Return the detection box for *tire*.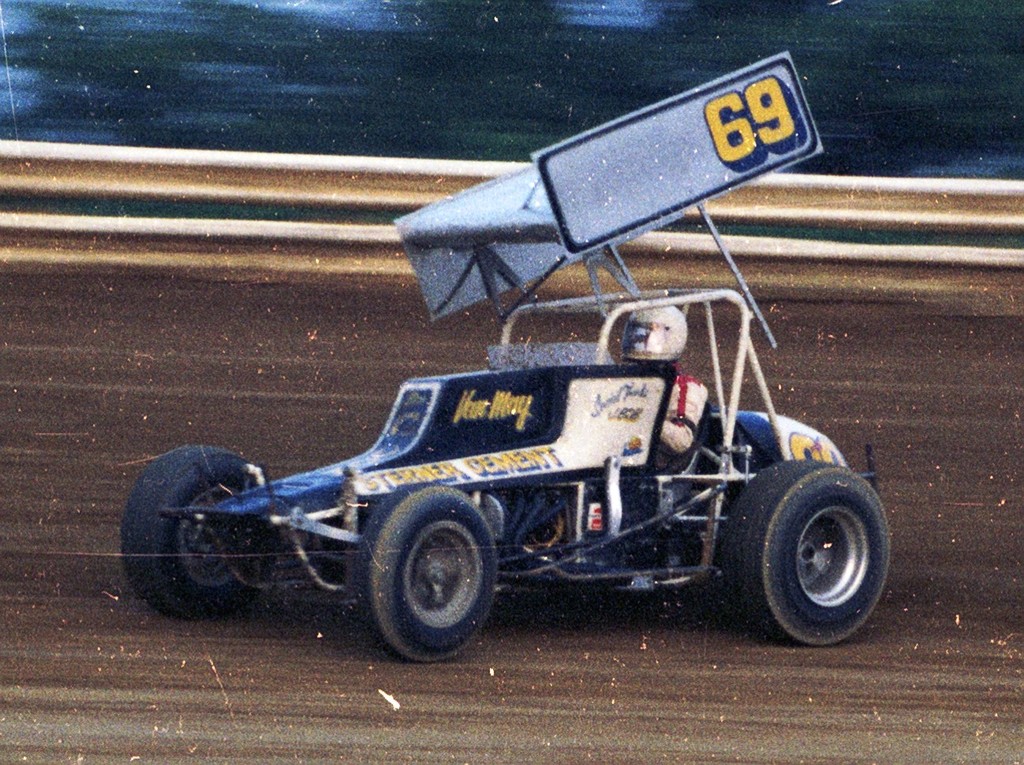
361/482/503/664.
